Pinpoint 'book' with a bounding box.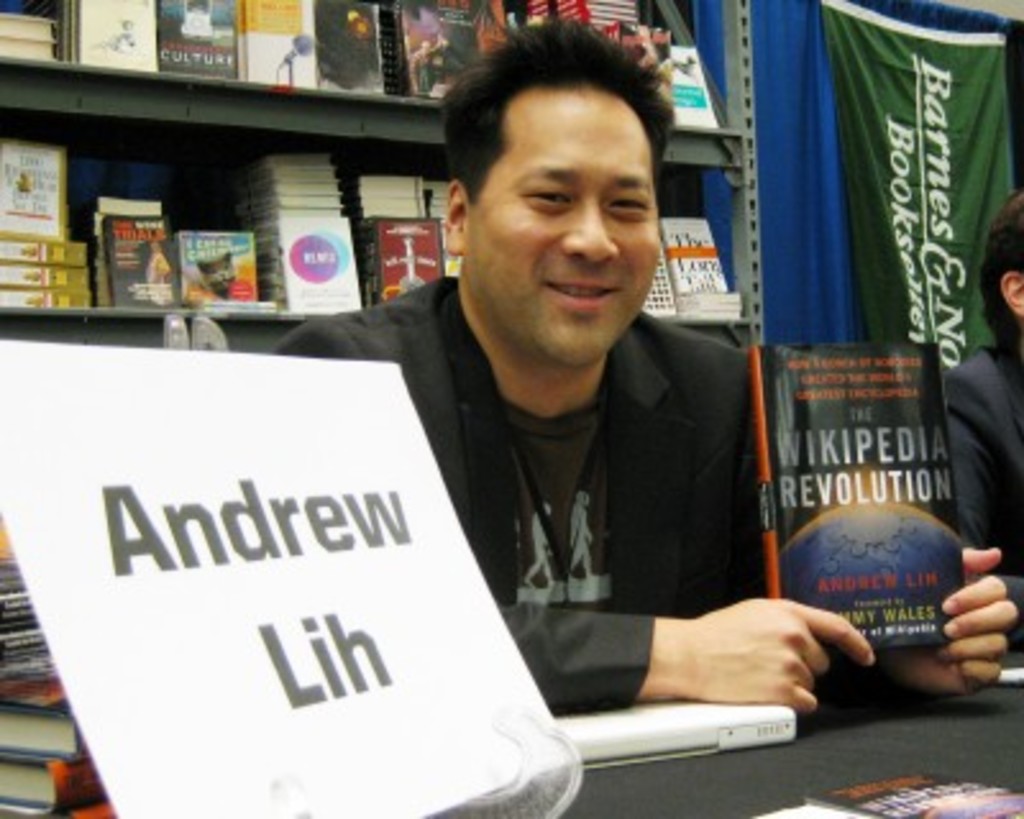
(left=809, top=765, right=1021, bottom=816).
